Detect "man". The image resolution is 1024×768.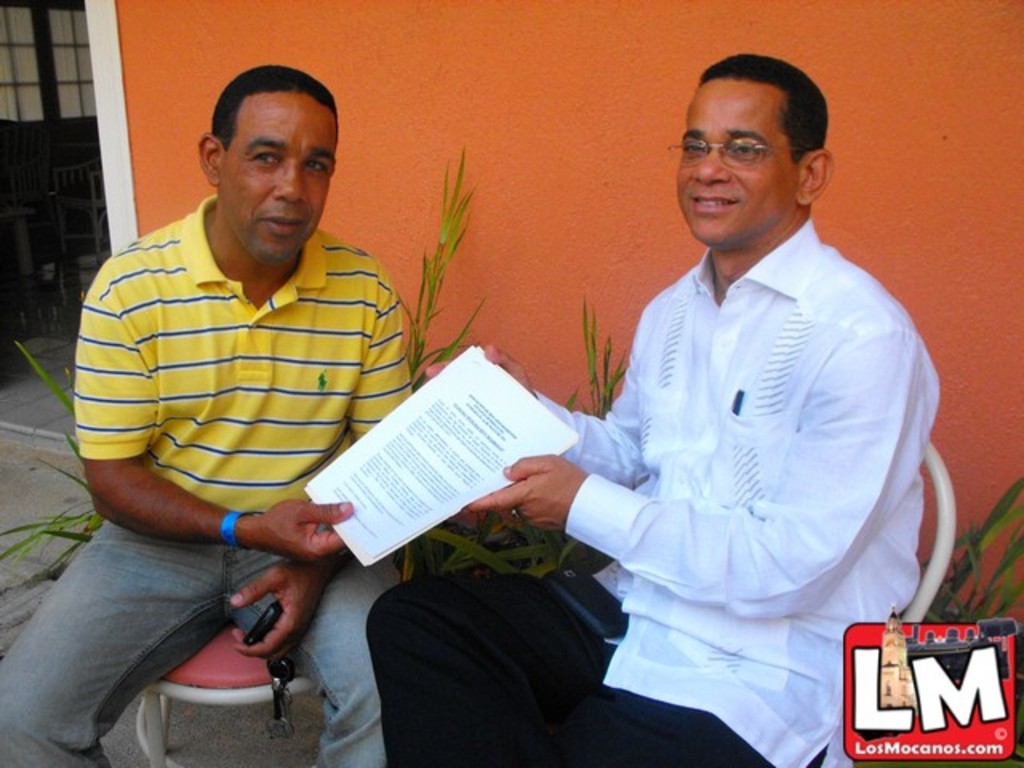
pyautogui.locateOnScreen(365, 56, 941, 766).
